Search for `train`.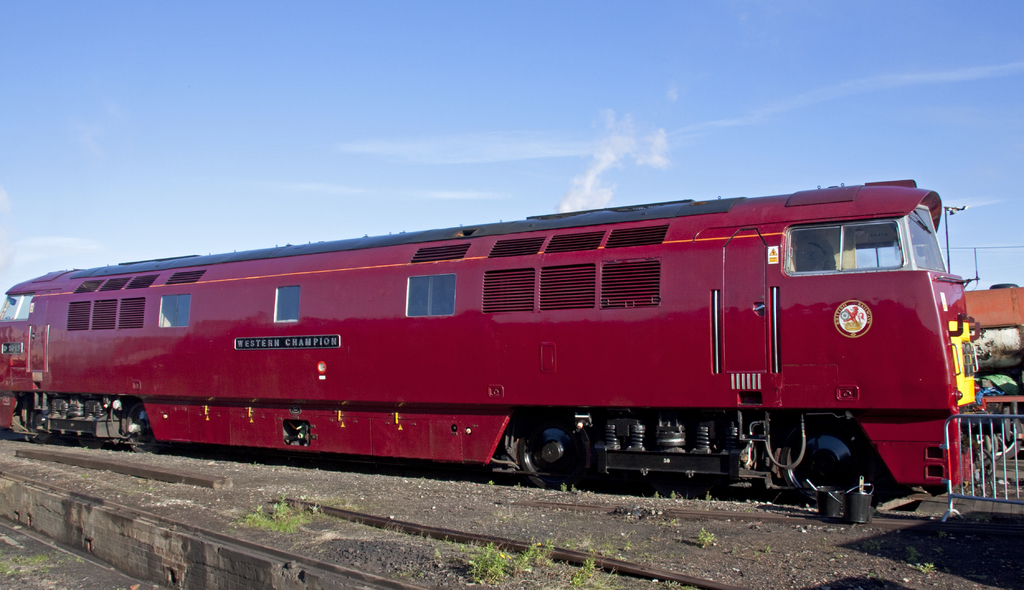
Found at [x1=0, y1=177, x2=998, y2=516].
